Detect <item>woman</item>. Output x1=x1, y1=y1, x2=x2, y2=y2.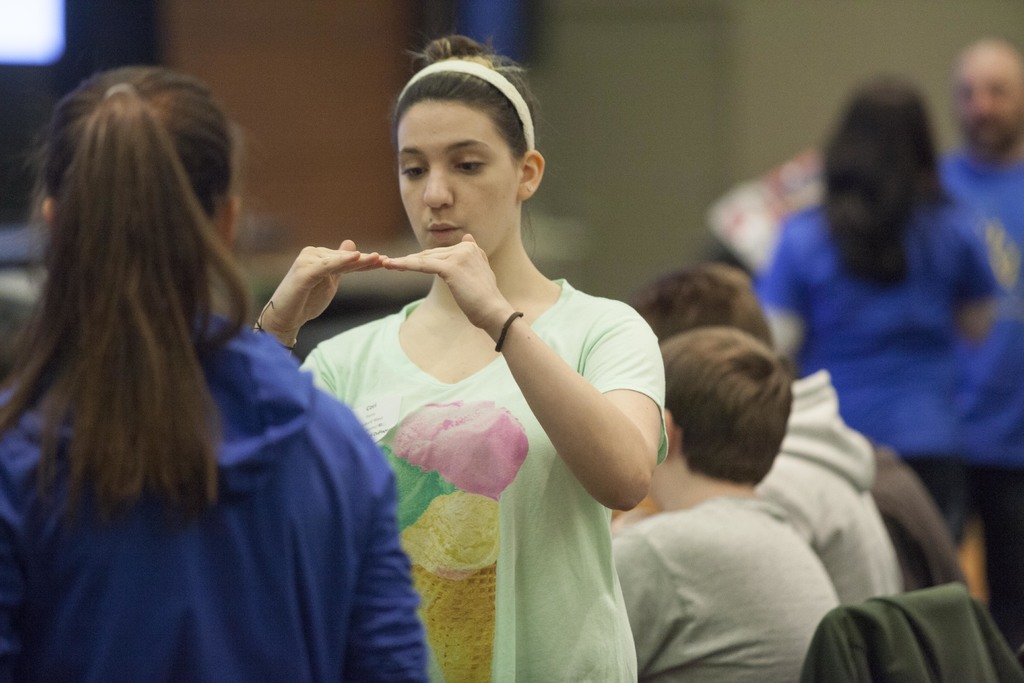
x1=750, y1=69, x2=1023, y2=616.
